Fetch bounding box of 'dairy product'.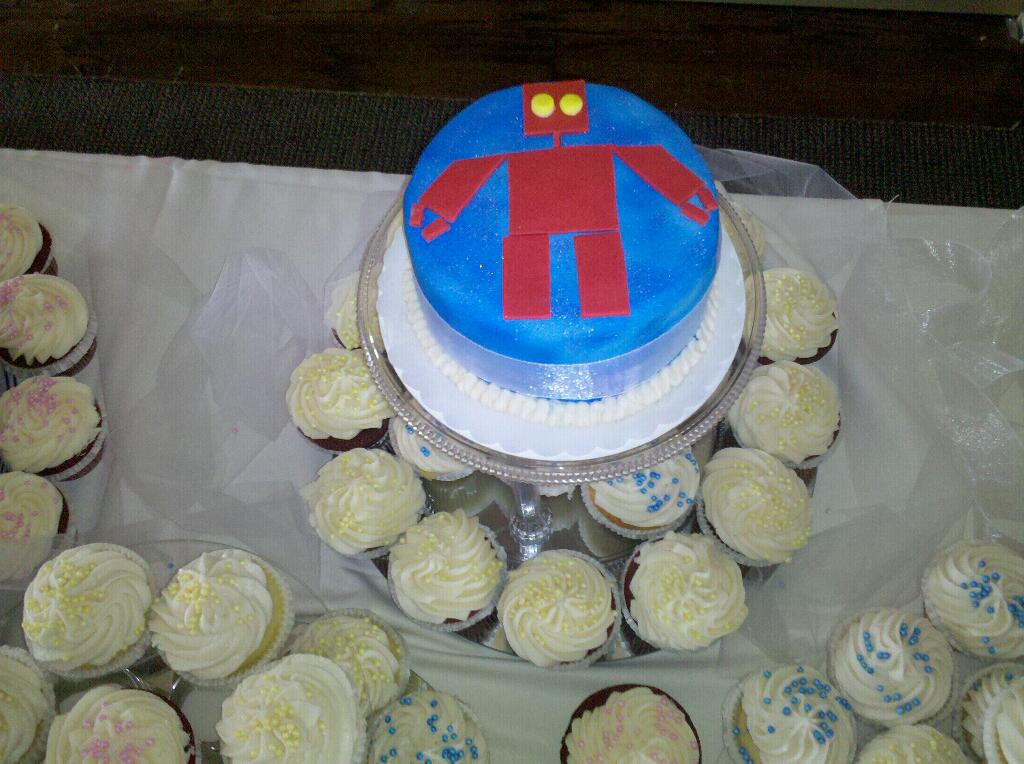
Bbox: select_region(0, 472, 68, 578).
